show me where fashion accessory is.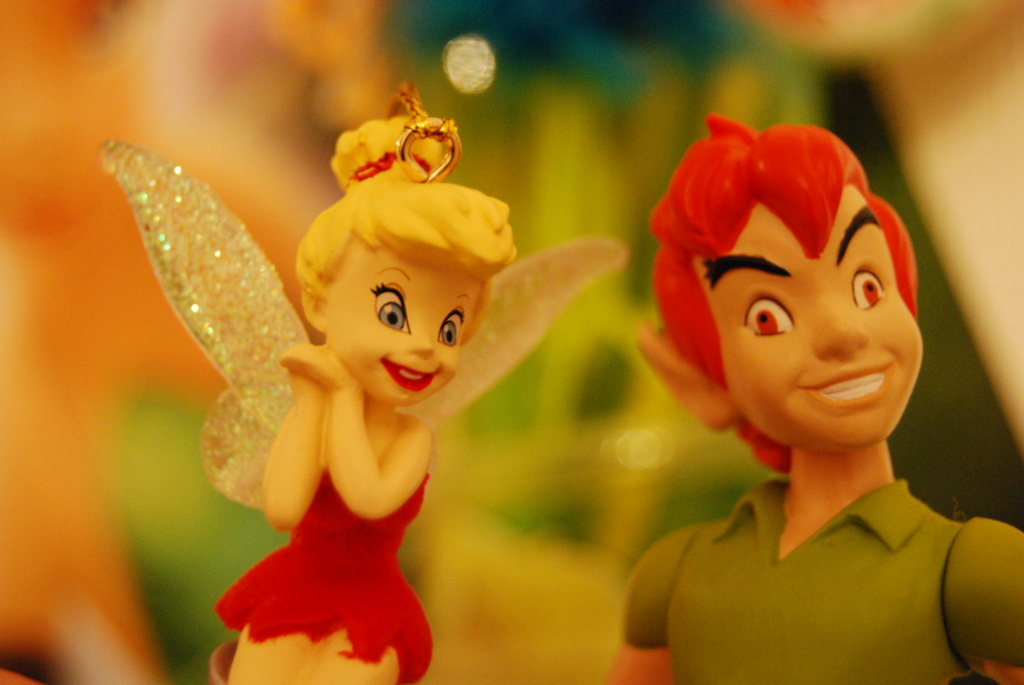
fashion accessory is at 387/83/461/183.
